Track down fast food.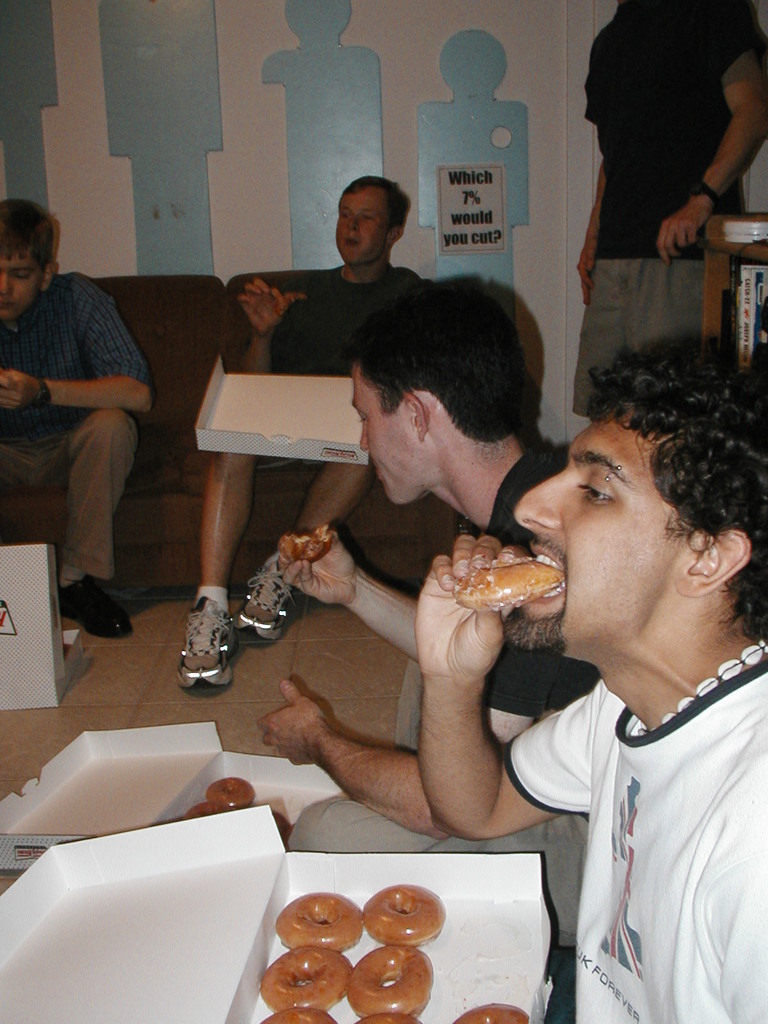
Tracked to rect(455, 998, 524, 1023).
